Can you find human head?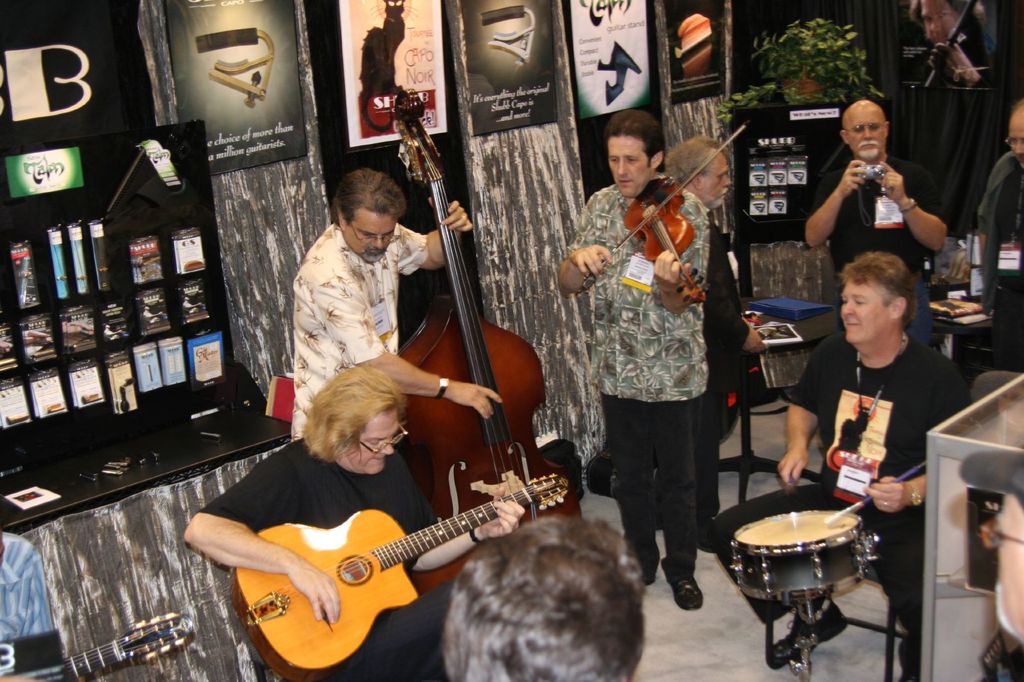
Yes, bounding box: Rect(300, 365, 406, 477).
